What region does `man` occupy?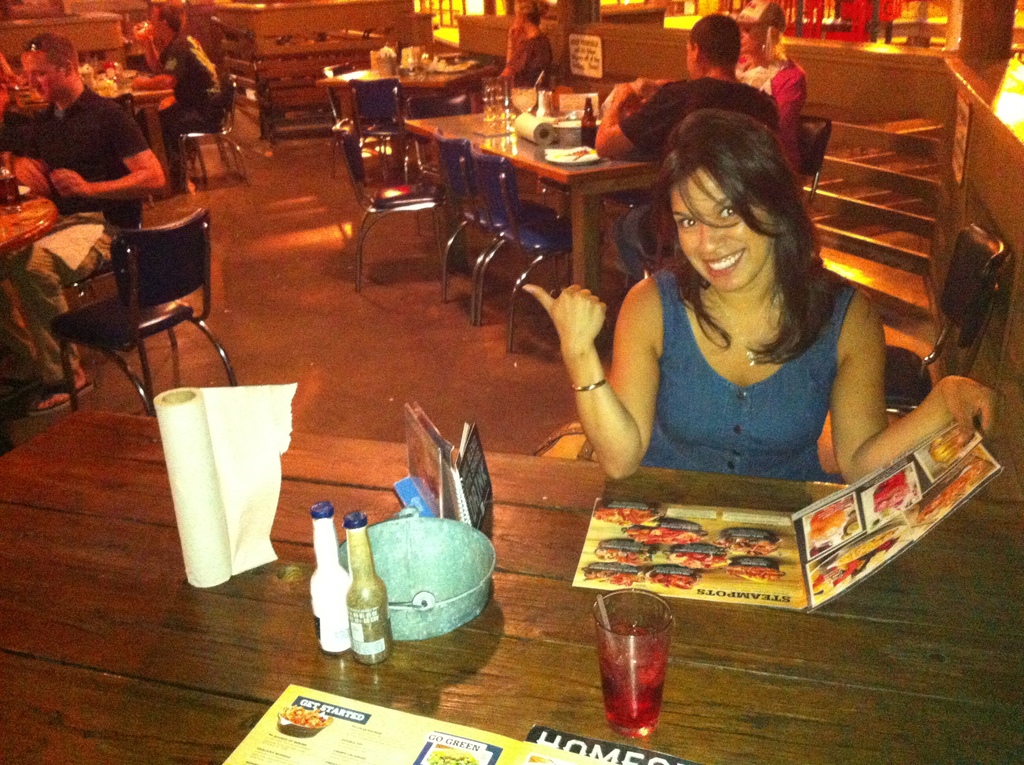
129:1:232:189.
